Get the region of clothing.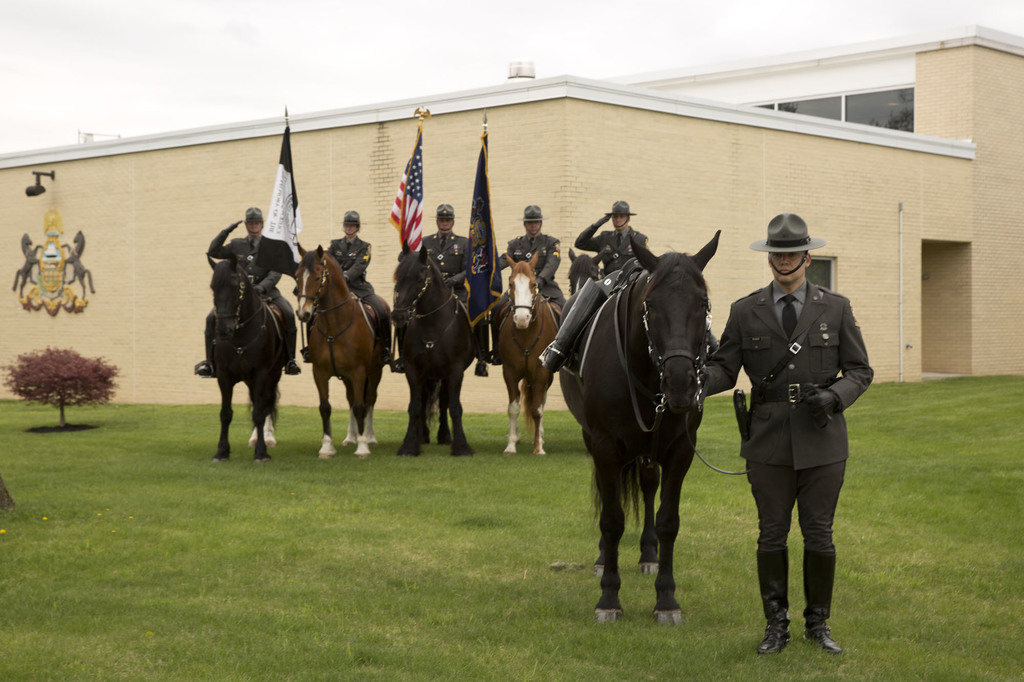
488,232,563,360.
